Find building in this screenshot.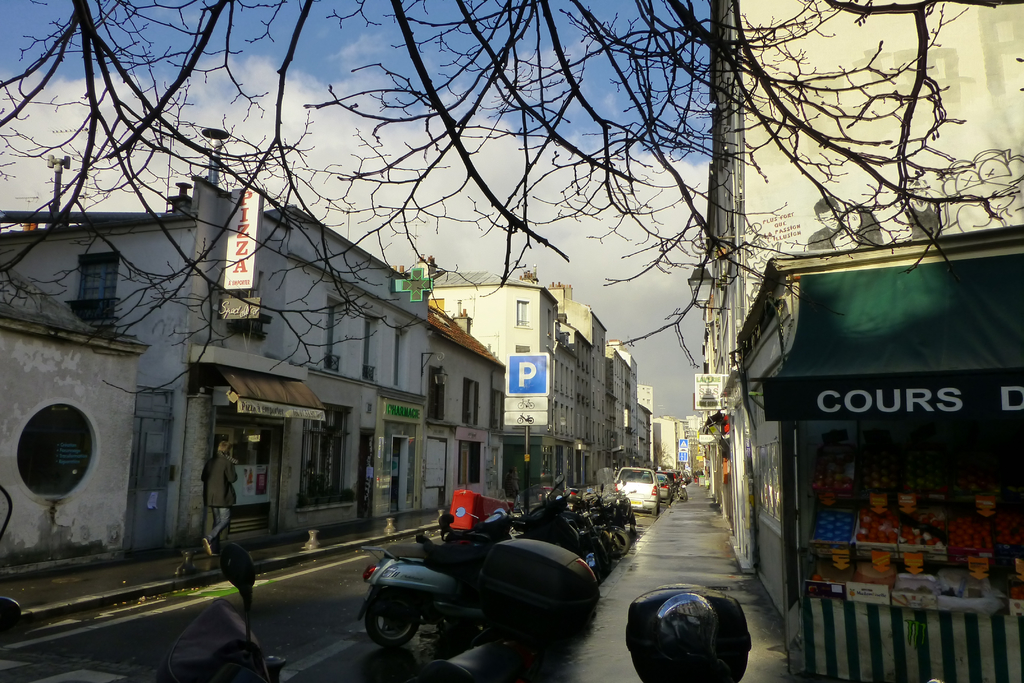
The bounding box for building is BBox(429, 309, 508, 505).
